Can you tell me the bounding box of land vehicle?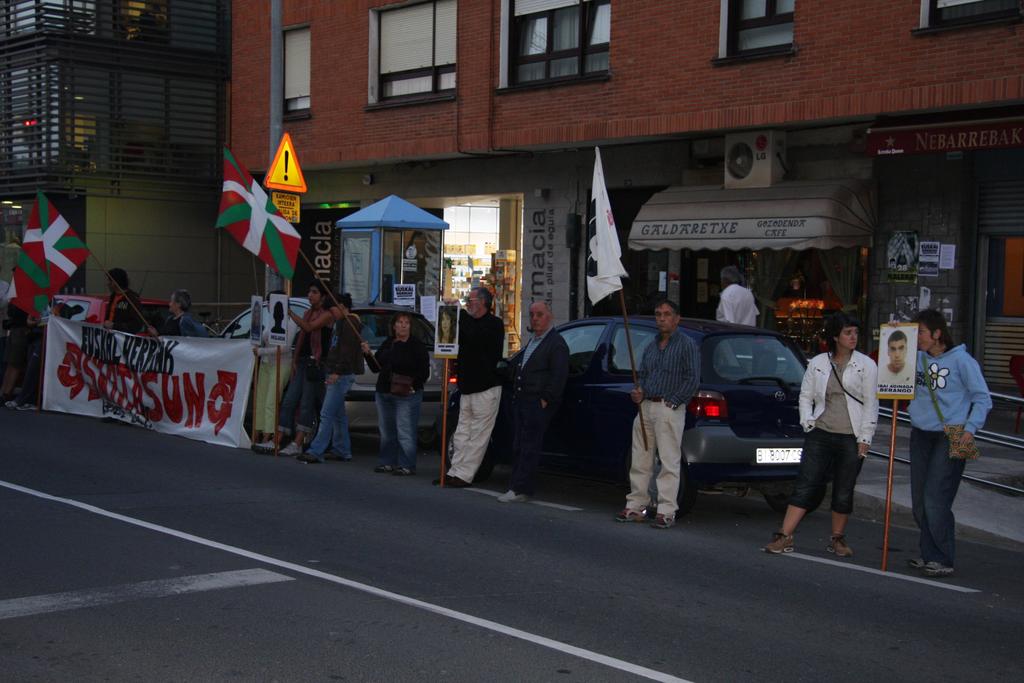
select_region(515, 299, 850, 510).
